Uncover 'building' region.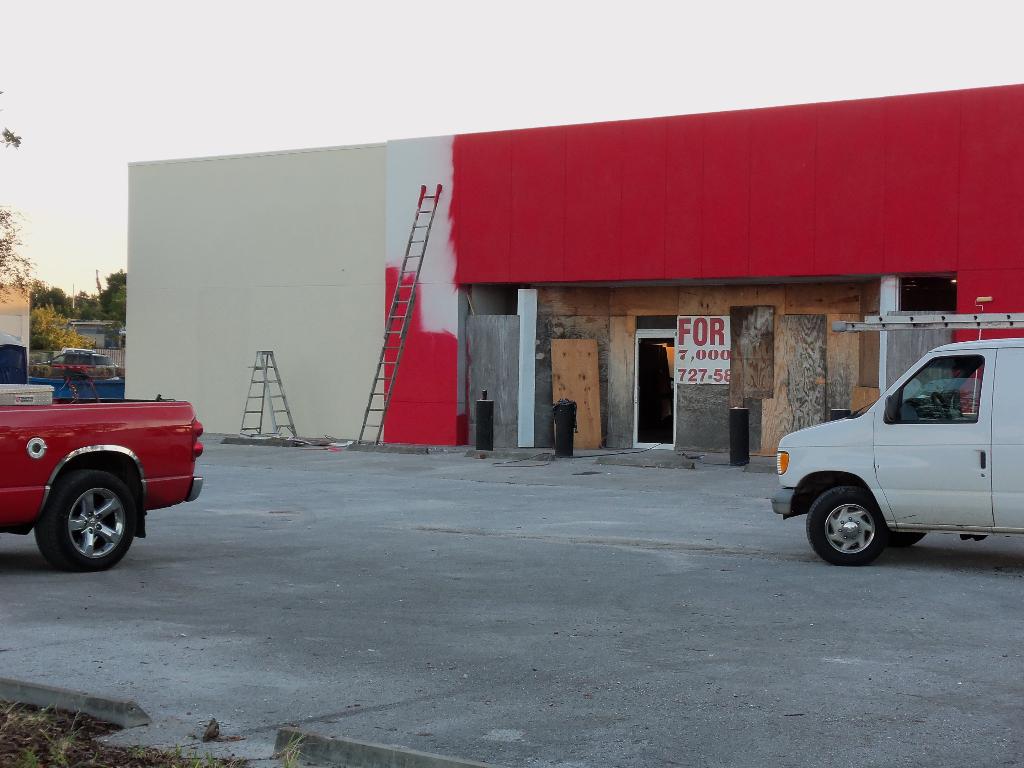
Uncovered: 121 80 1023 477.
